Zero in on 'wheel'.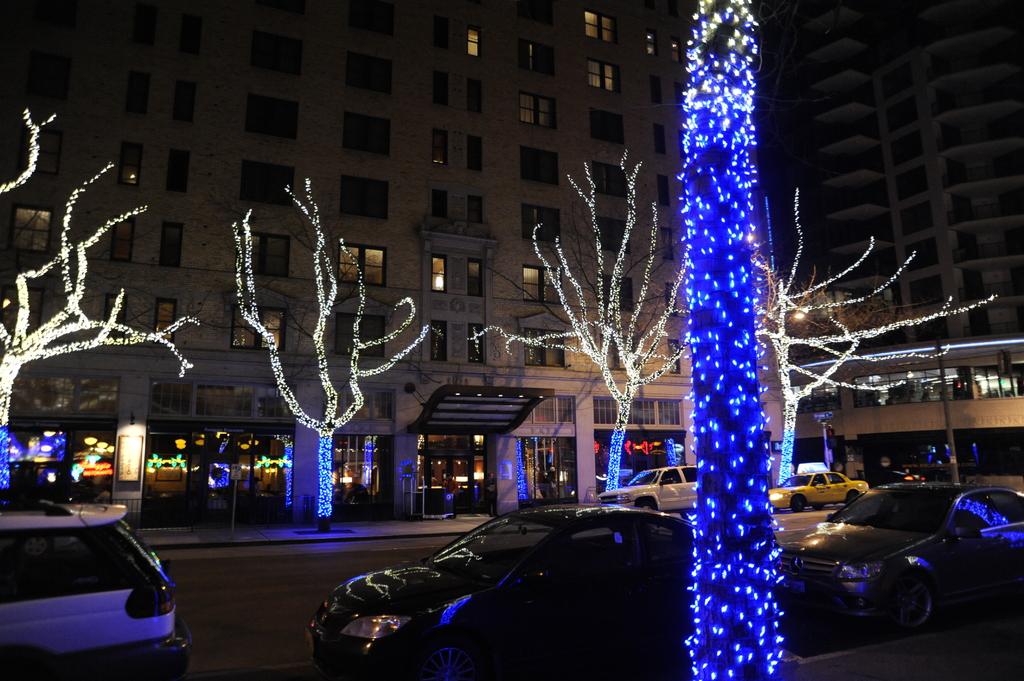
Zeroed in: {"left": 639, "top": 496, "right": 657, "bottom": 513}.
